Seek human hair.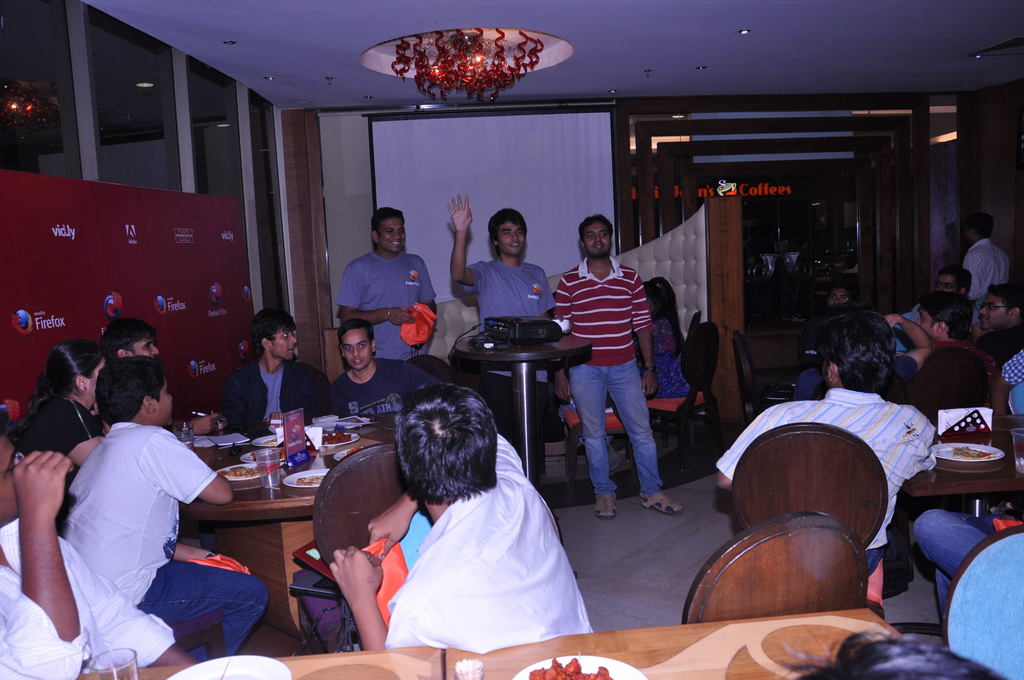
0 408 12 437.
